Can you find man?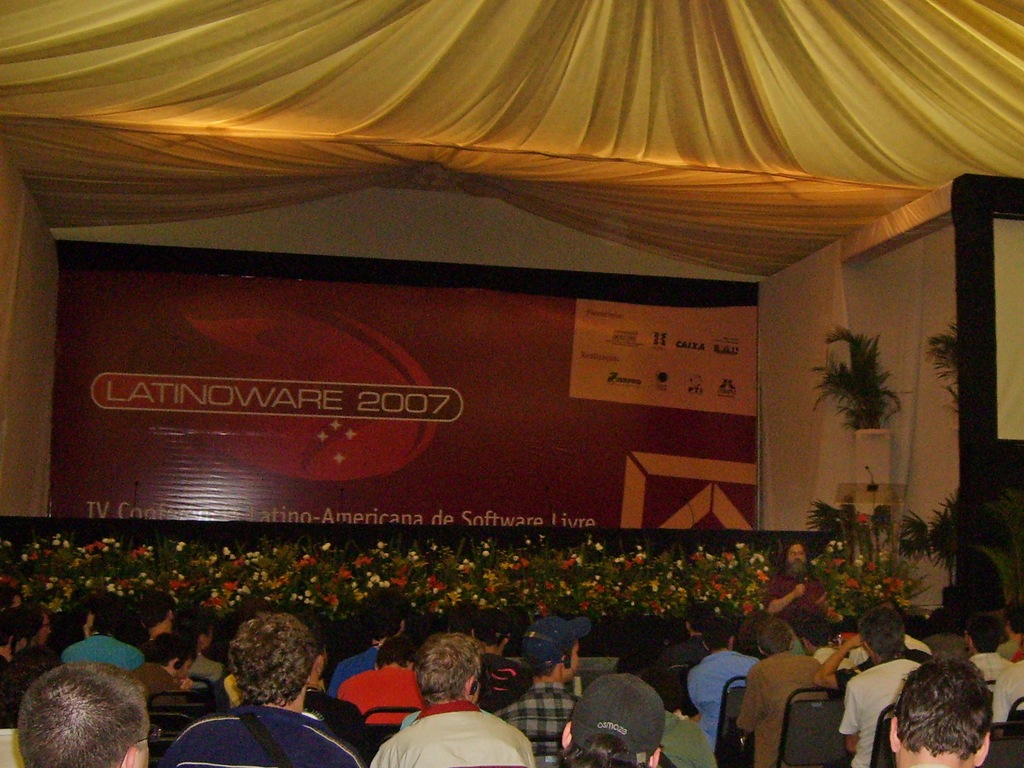
Yes, bounding box: <region>163, 612, 360, 767</region>.
